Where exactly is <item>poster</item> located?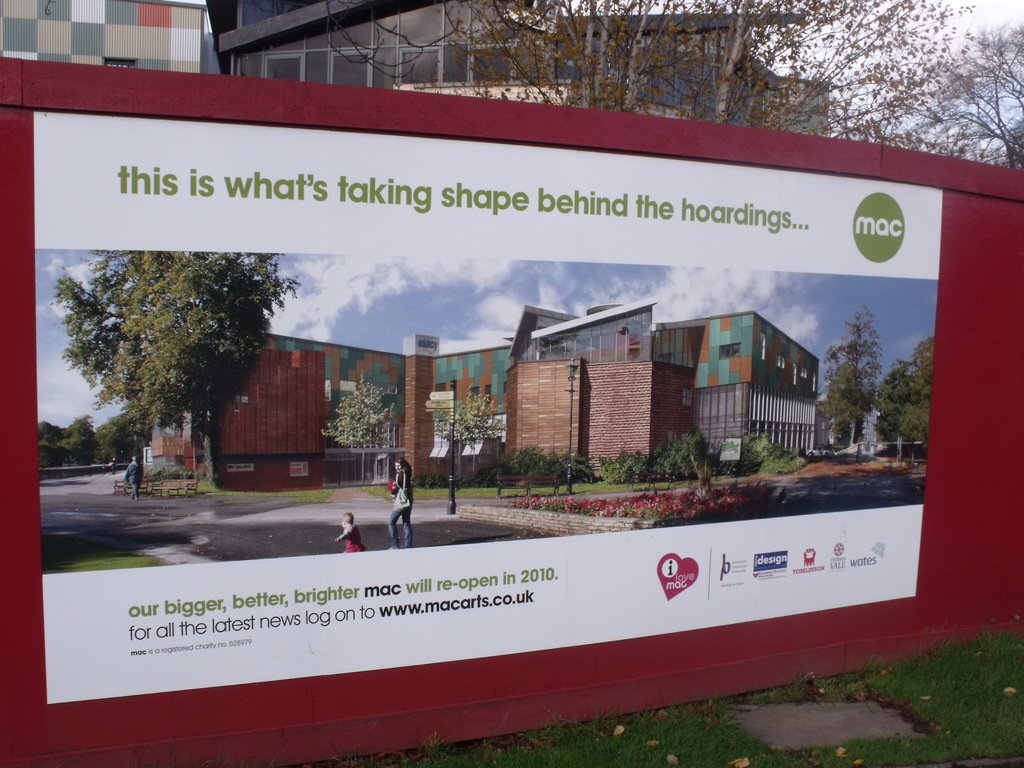
Its bounding box is (34, 111, 943, 703).
